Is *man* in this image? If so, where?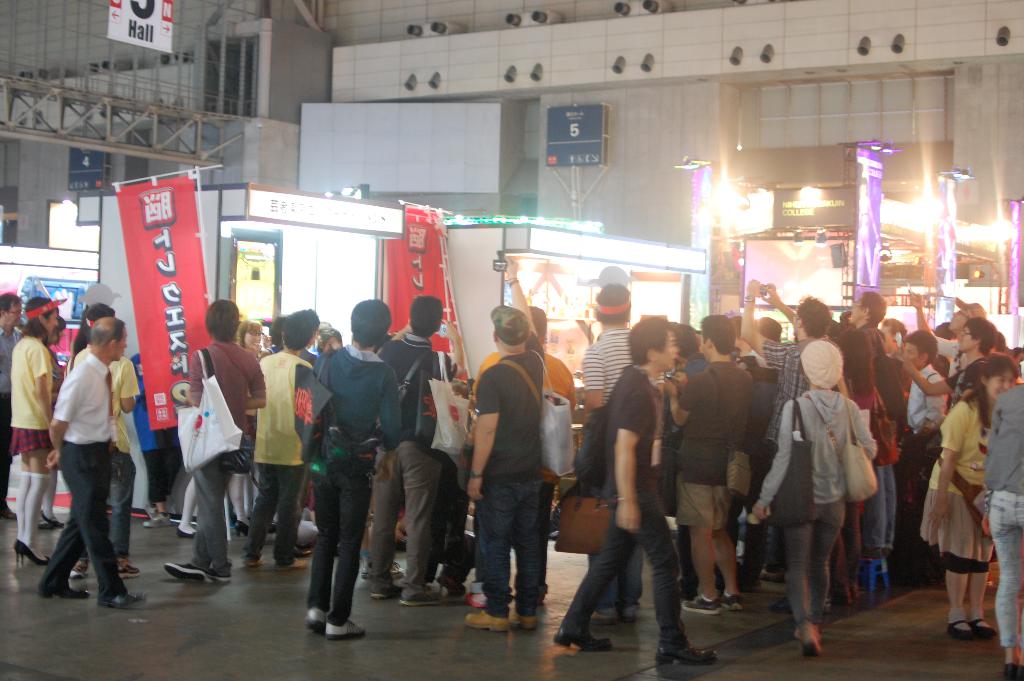
Yes, at [x1=368, y1=293, x2=462, y2=609].
